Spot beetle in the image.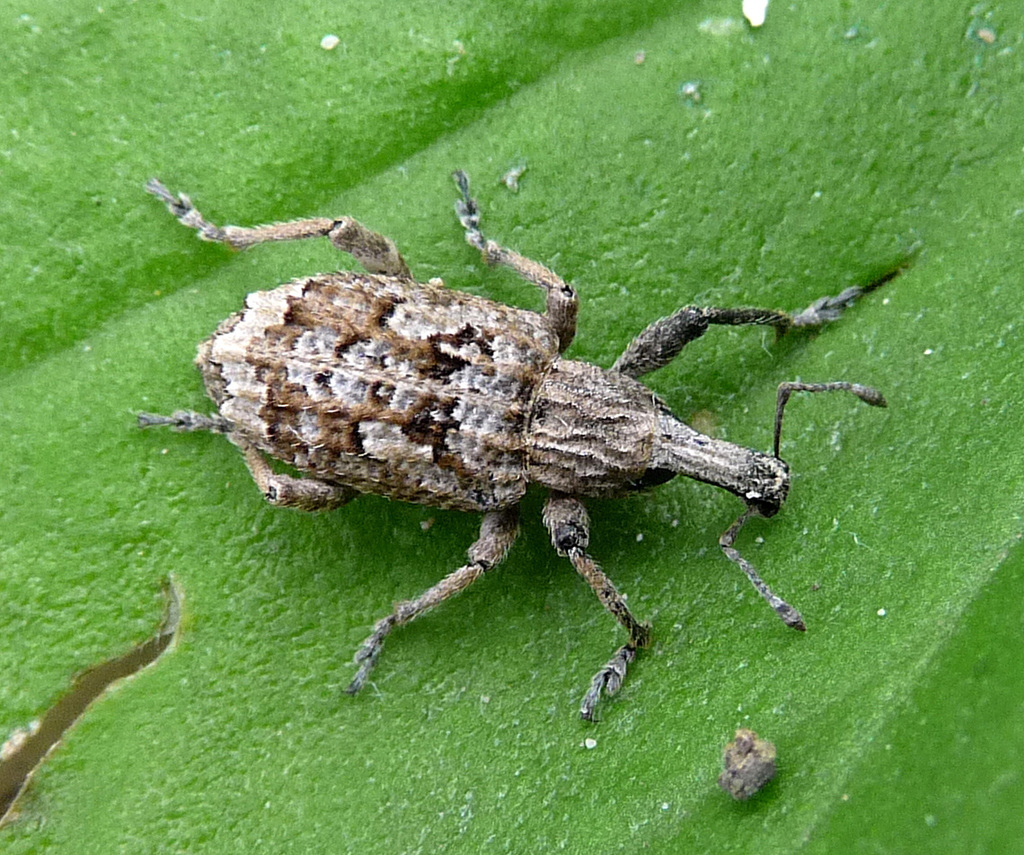
beetle found at box(94, 159, 918, 734).
